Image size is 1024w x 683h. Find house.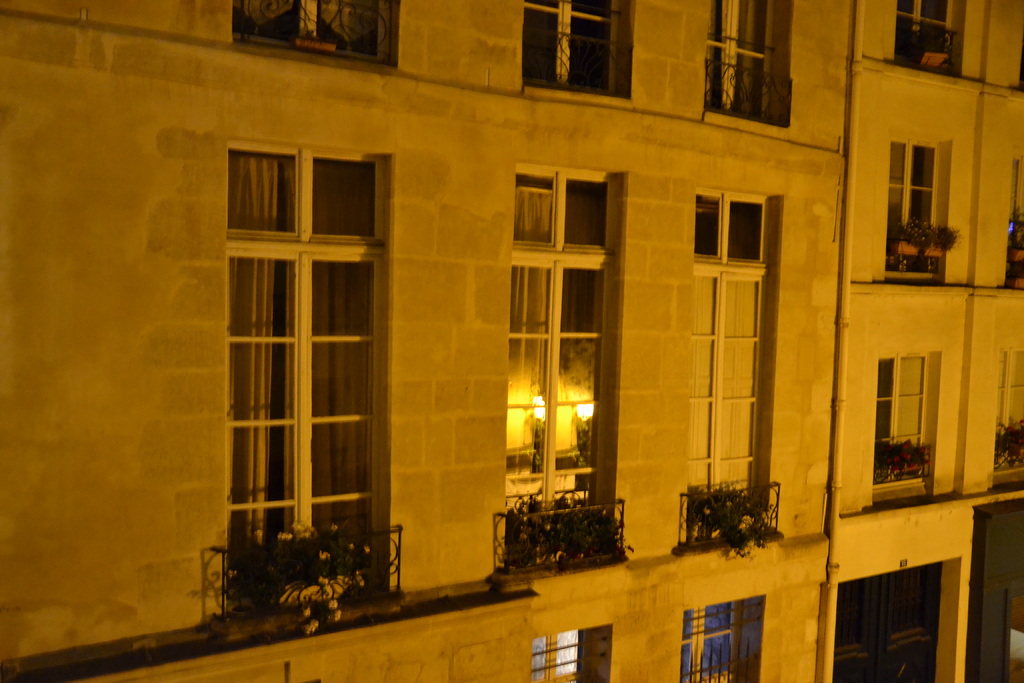
Rect(2, 0, 1023, 682).
